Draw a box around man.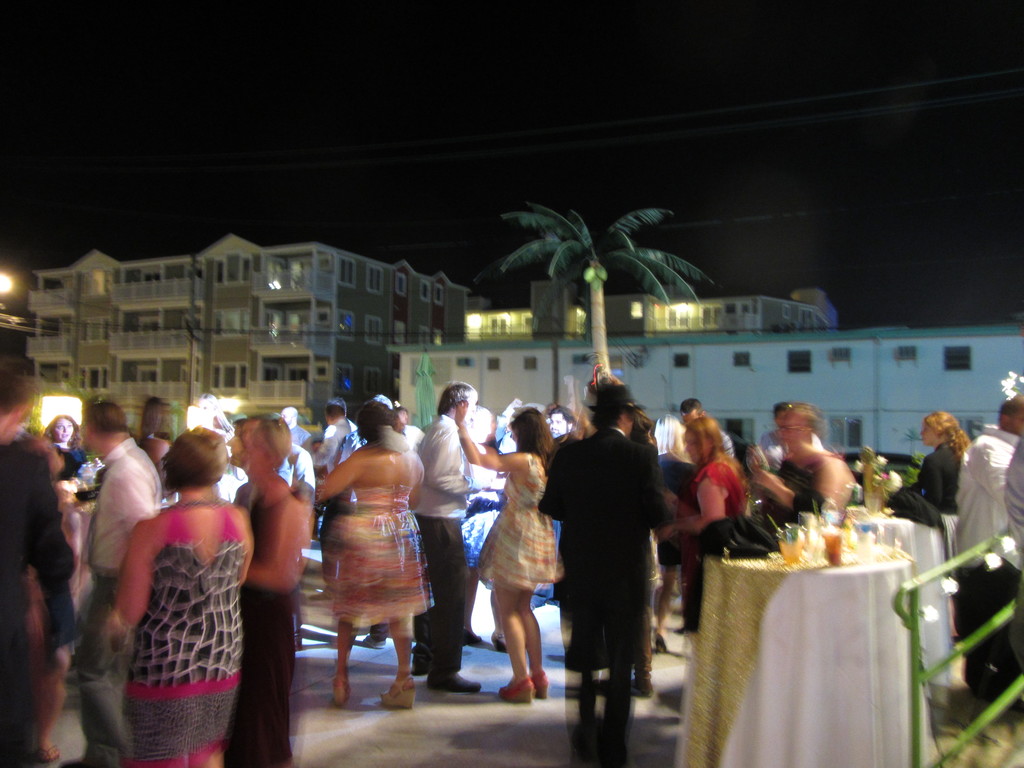
l=532, t=372, r=669, b=759.
